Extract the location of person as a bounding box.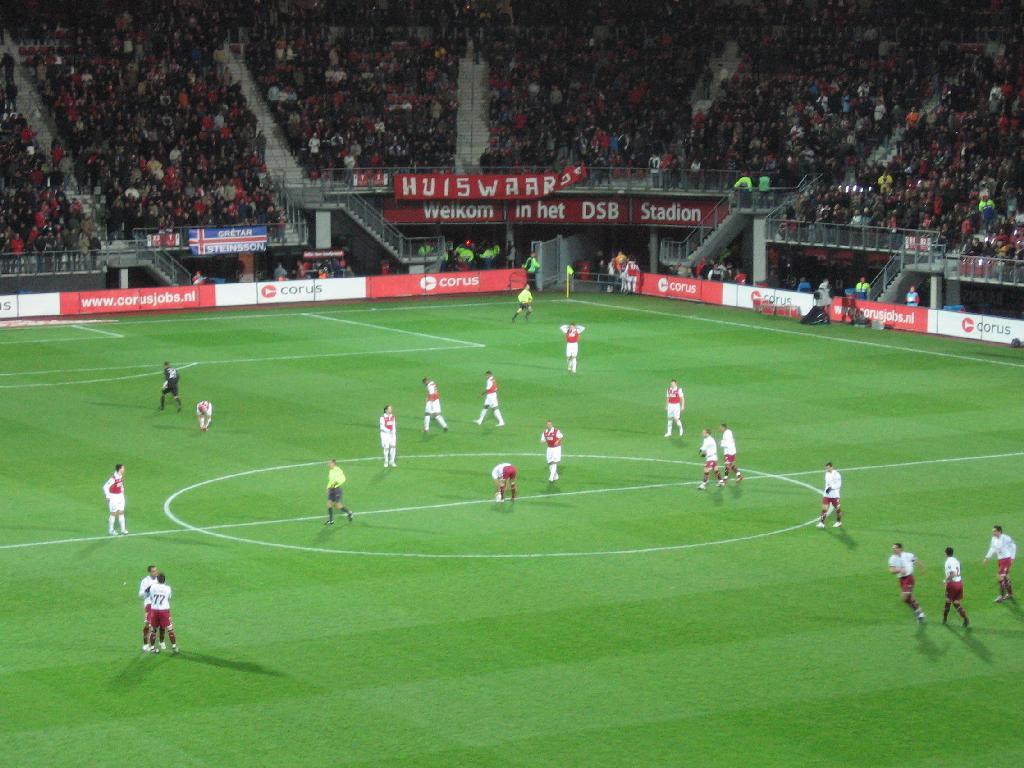
select_region(415, 369, 447, 432).
